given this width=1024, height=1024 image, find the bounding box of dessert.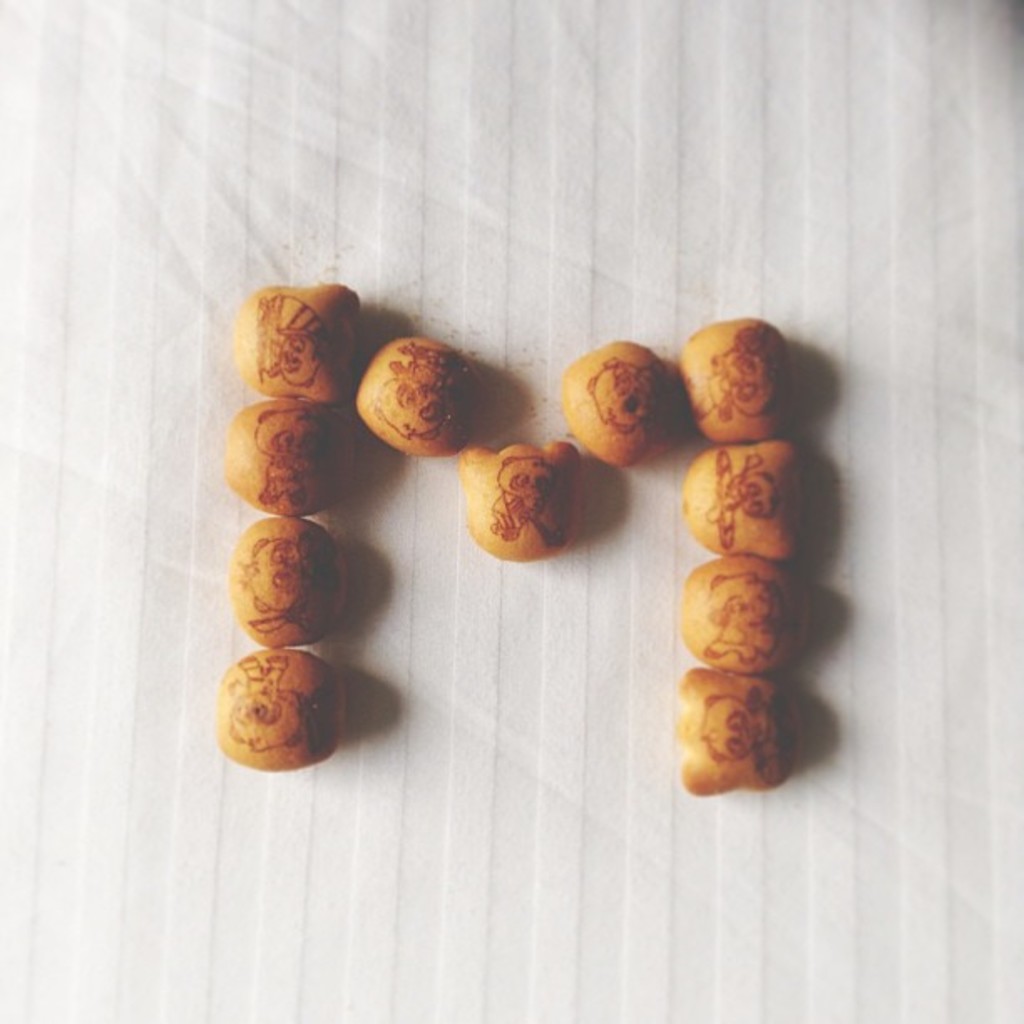
select_region(678, 554, 806, 681).
